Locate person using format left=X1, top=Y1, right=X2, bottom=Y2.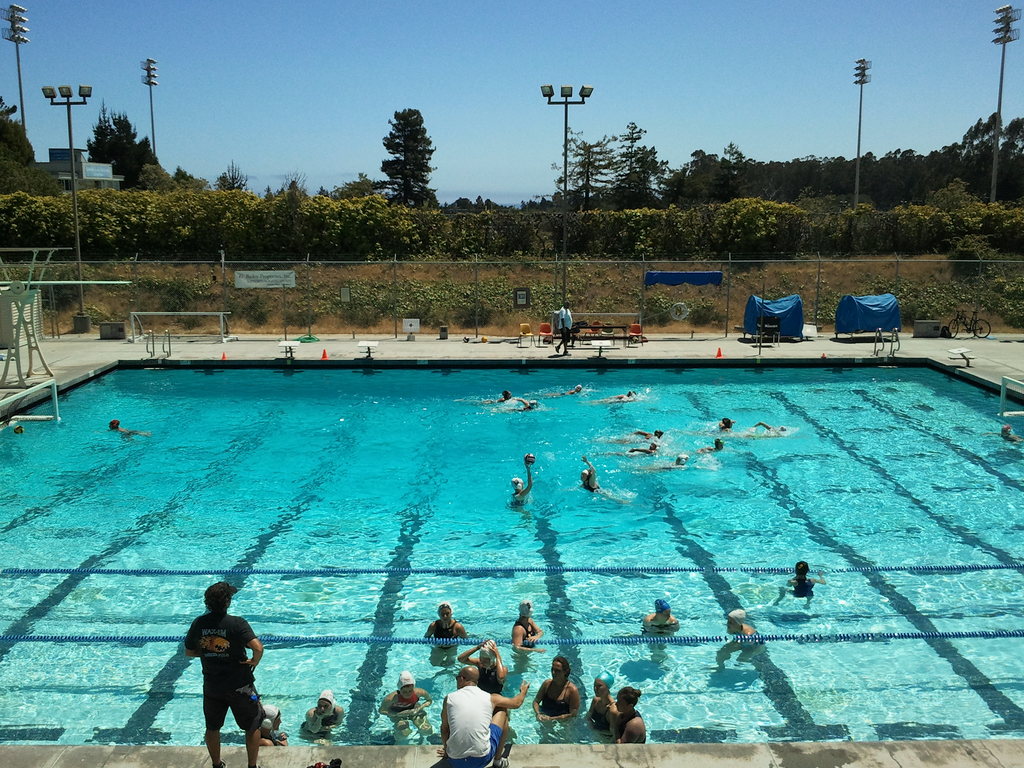
left=458, top=638, right=507, bottom=691.
